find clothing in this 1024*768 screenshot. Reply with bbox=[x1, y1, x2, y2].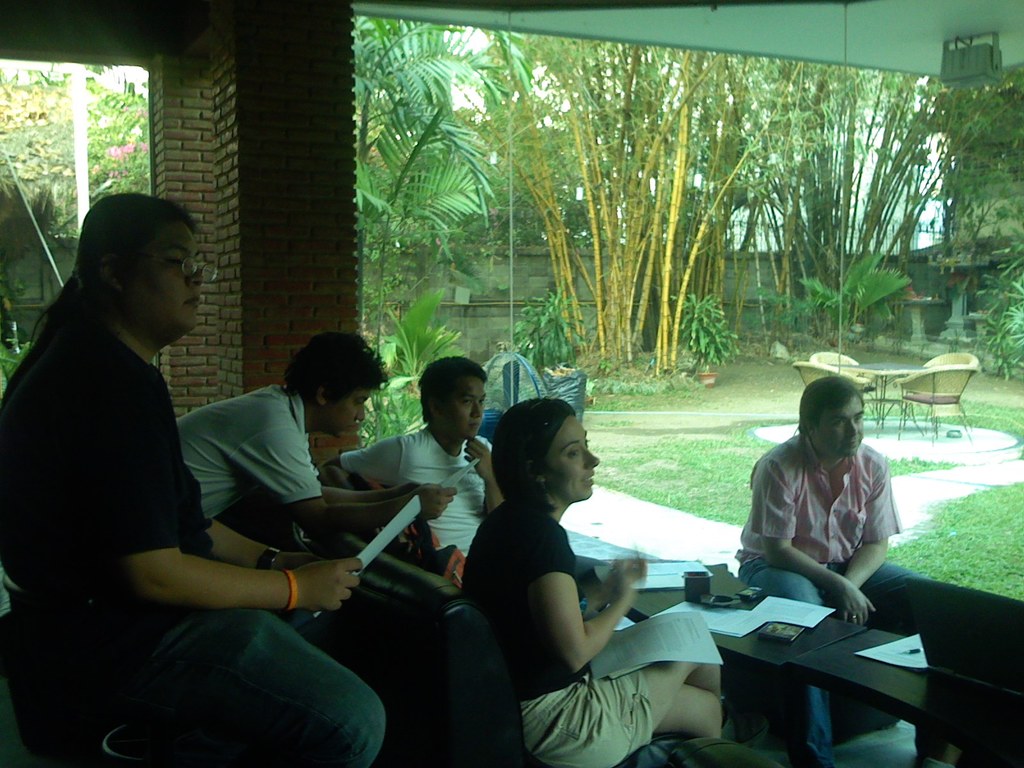
bbox=[0, 303, 386, 767].
